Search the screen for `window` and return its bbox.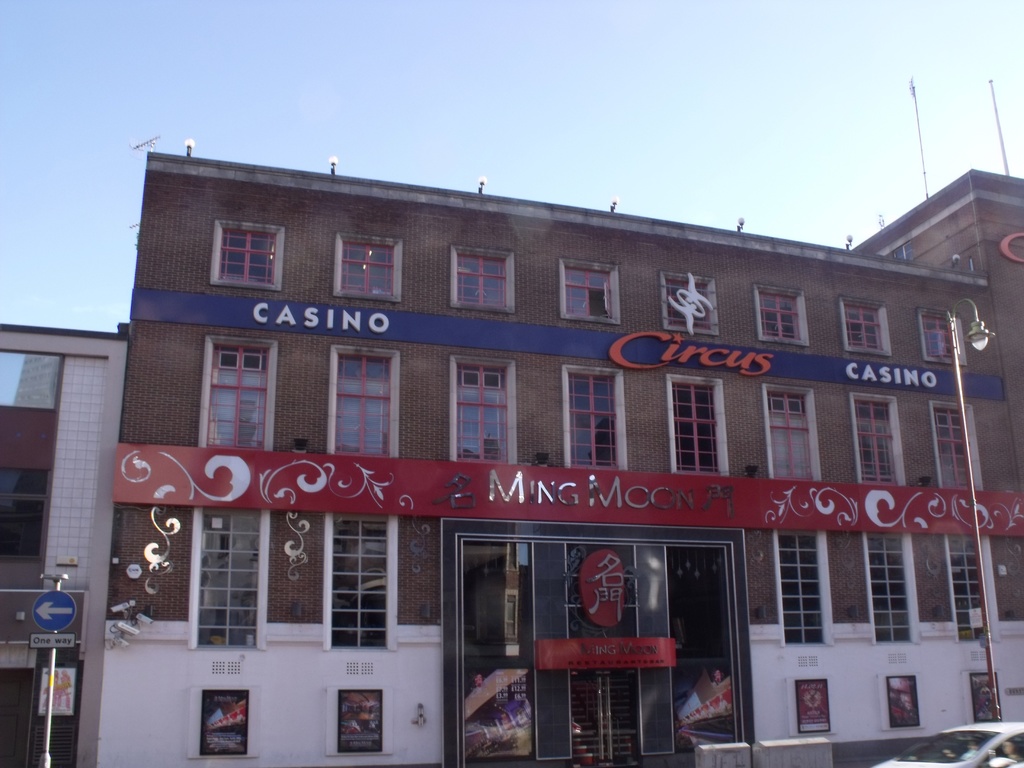
Found: 851:390:904:490.
